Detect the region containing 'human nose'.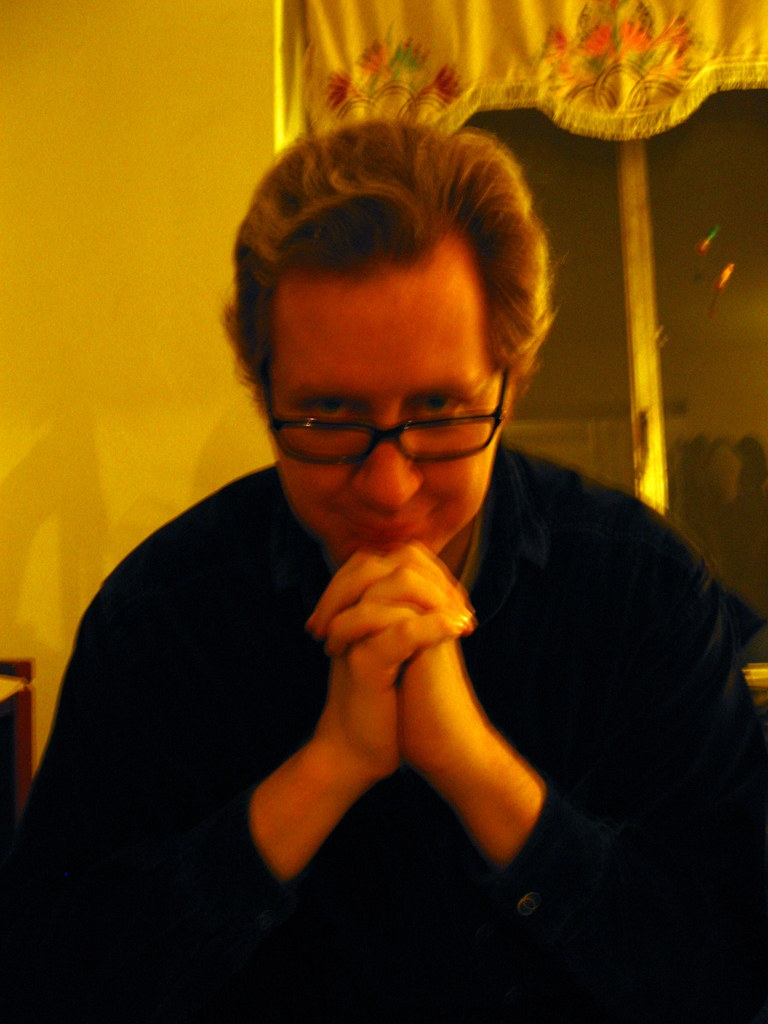
351, 405, 418, 512.
